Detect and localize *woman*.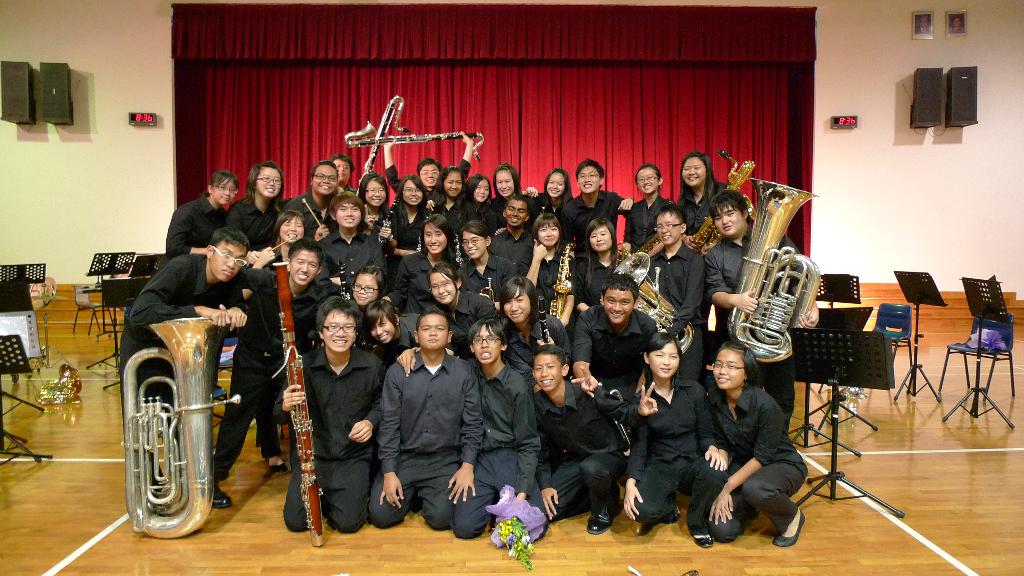
Localized at crop(461, 174, 495, 218).
